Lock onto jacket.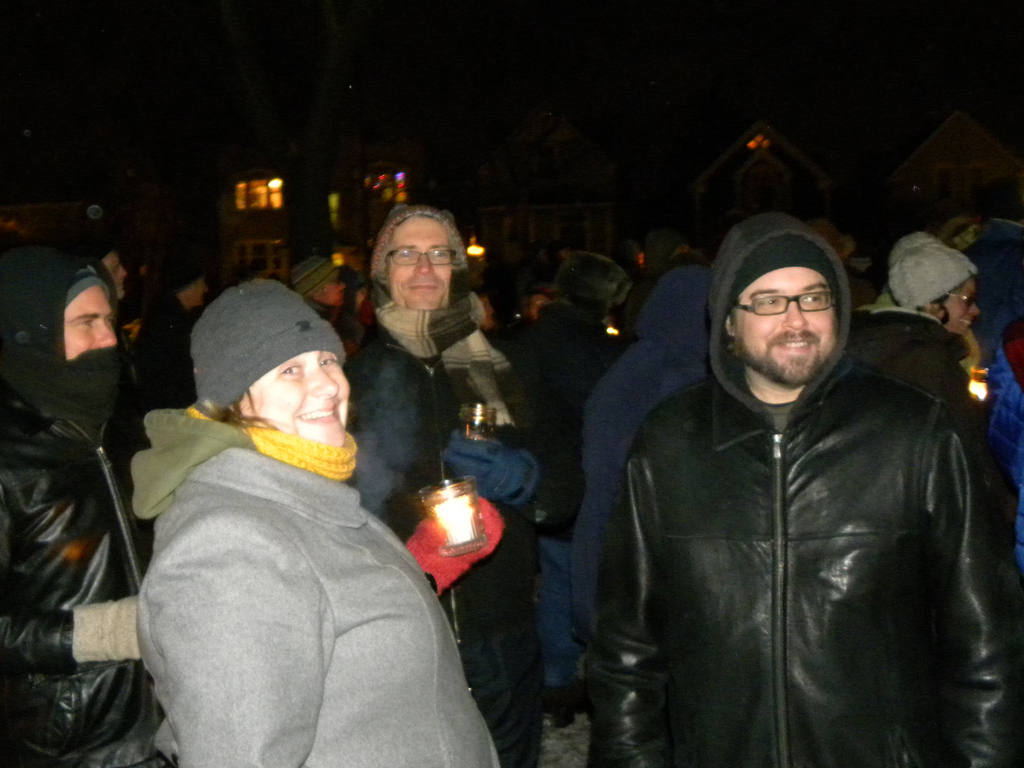
Locked: [0,404,149,767].
